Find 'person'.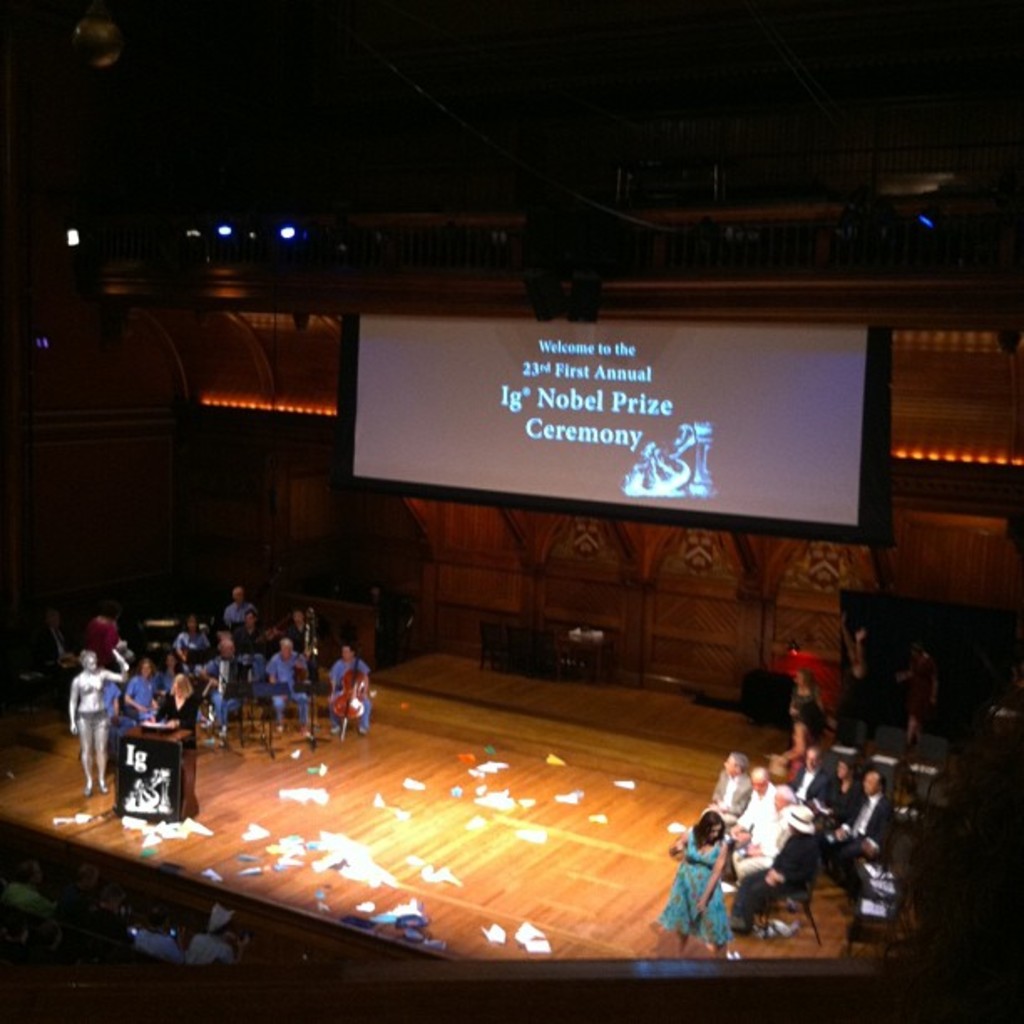
(left=124, top=659, right=157, bottom=716).
